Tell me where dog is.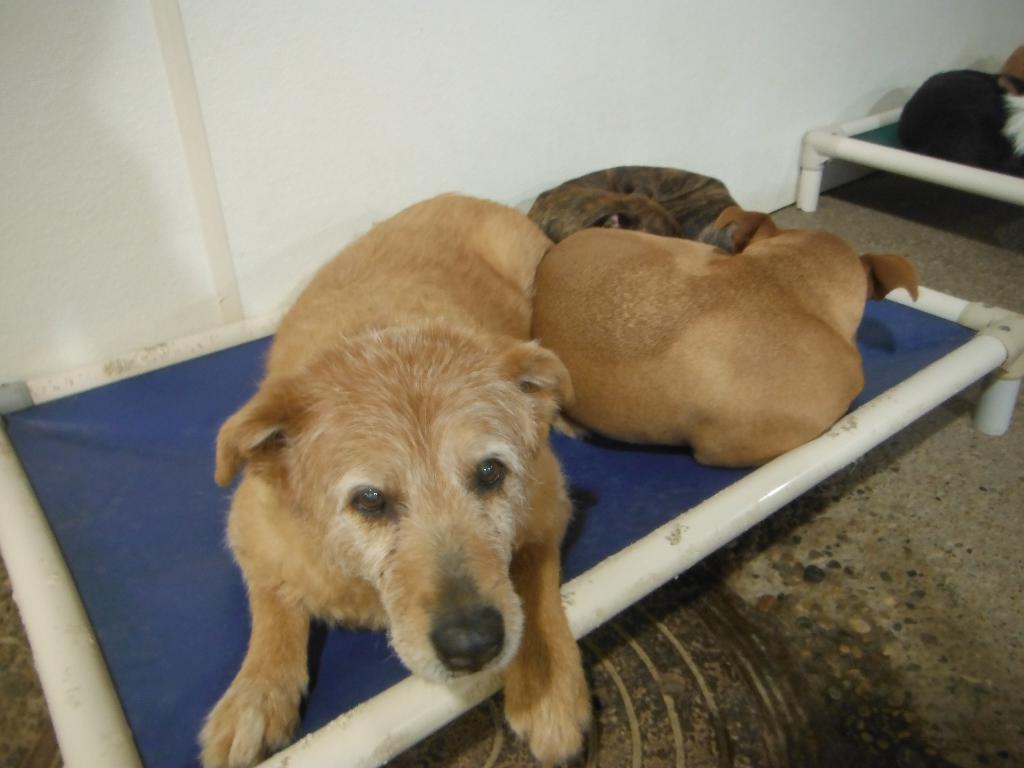
dog is at [525, 161, 774, 253].
